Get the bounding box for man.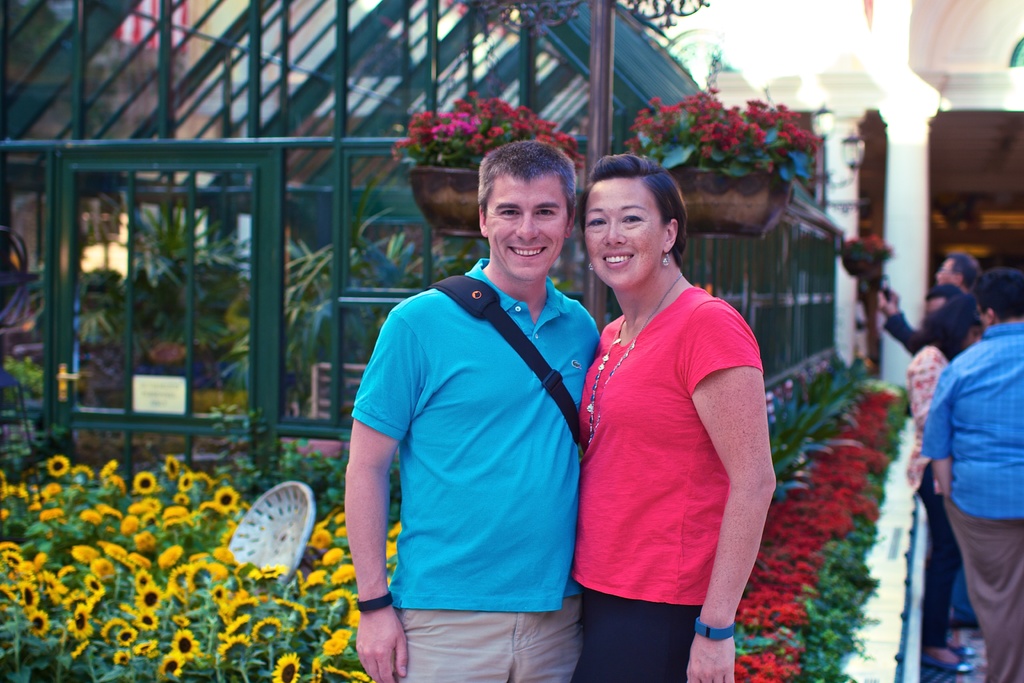
left=879, top=250, right=972, bottom=352.
